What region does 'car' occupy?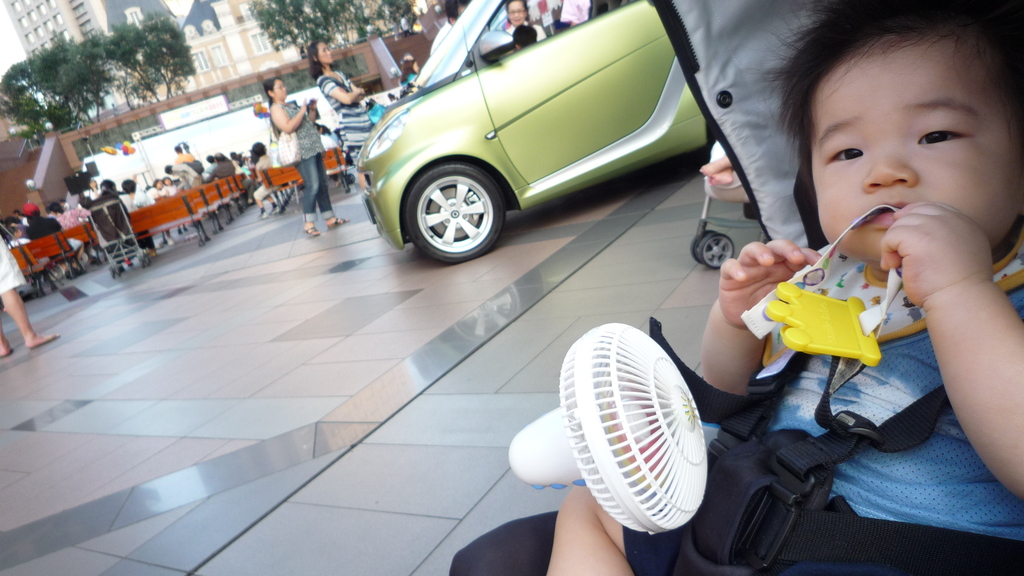
bbox(316, 11, 749, 252).
